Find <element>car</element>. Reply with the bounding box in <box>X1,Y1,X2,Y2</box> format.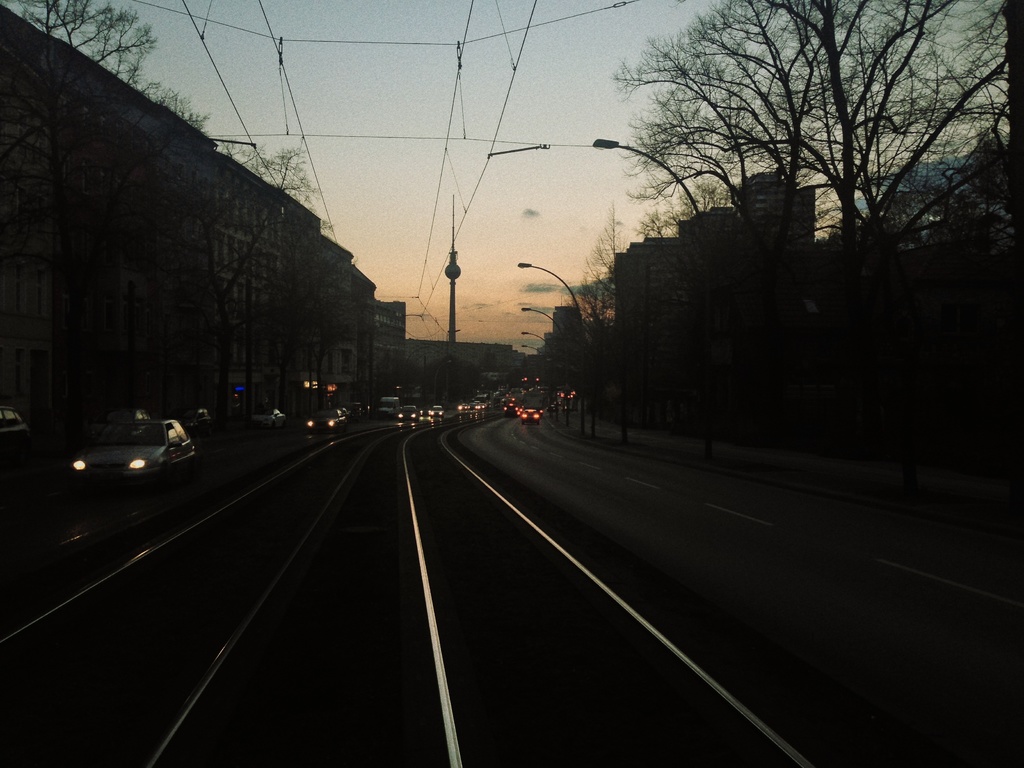
<box>522,408,541,422</box>.
